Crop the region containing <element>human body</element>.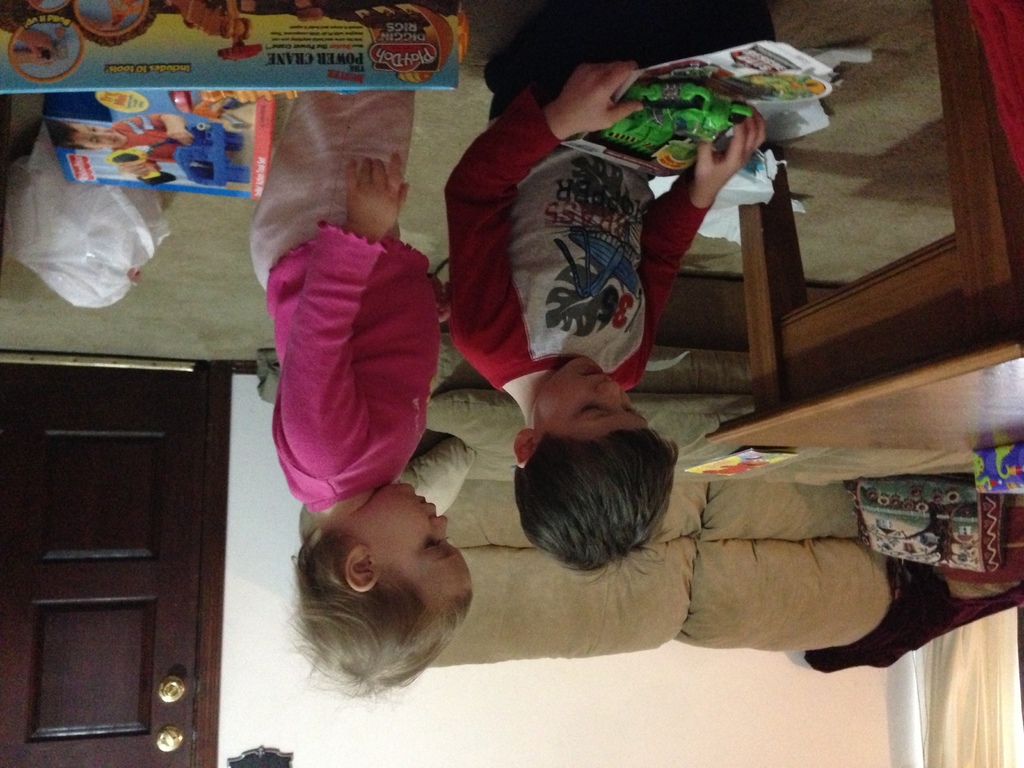
Crop region: [left=238, top=86, right=448, bottom=513].
